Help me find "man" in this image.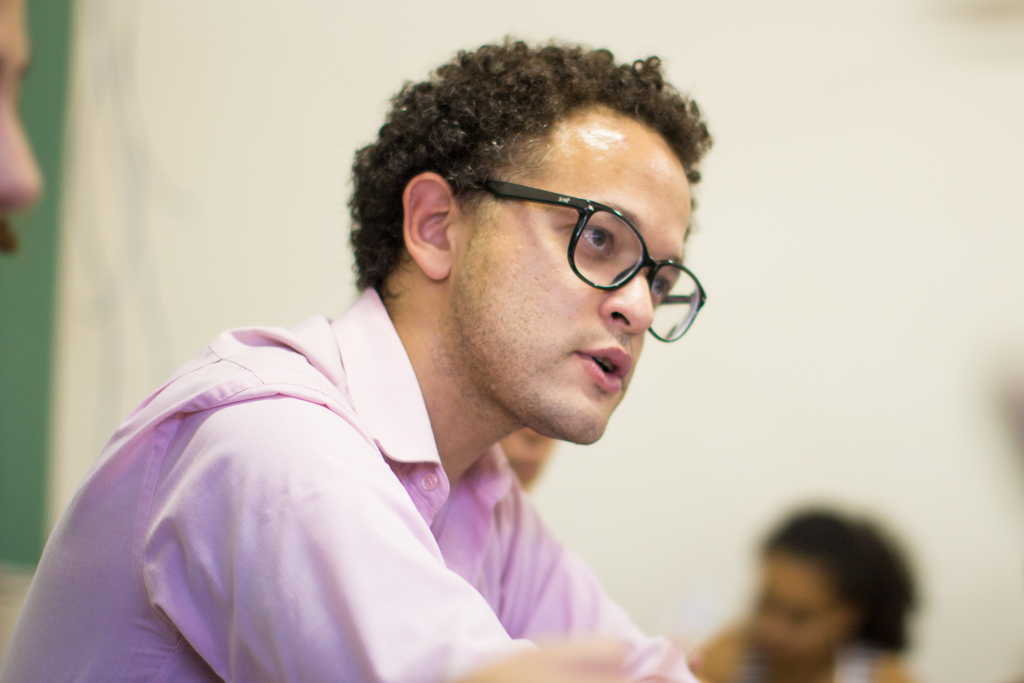
Found it: detection(25, 40, 818, 682).
